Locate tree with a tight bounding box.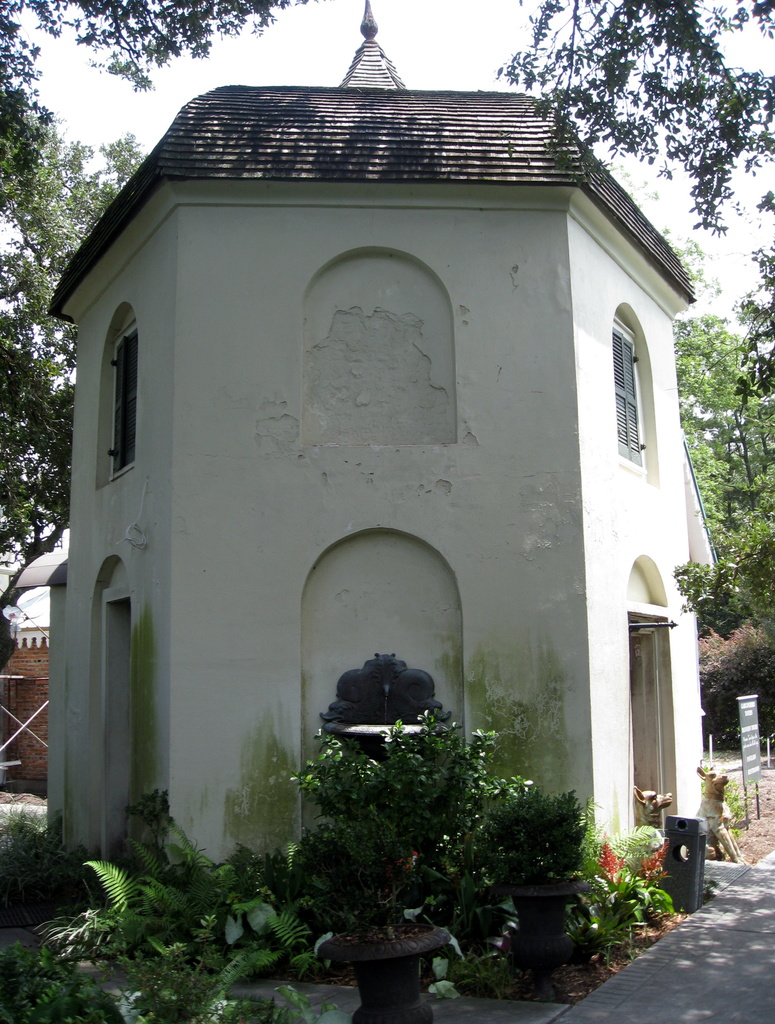
bbox=(733, 234, 774, 396).
